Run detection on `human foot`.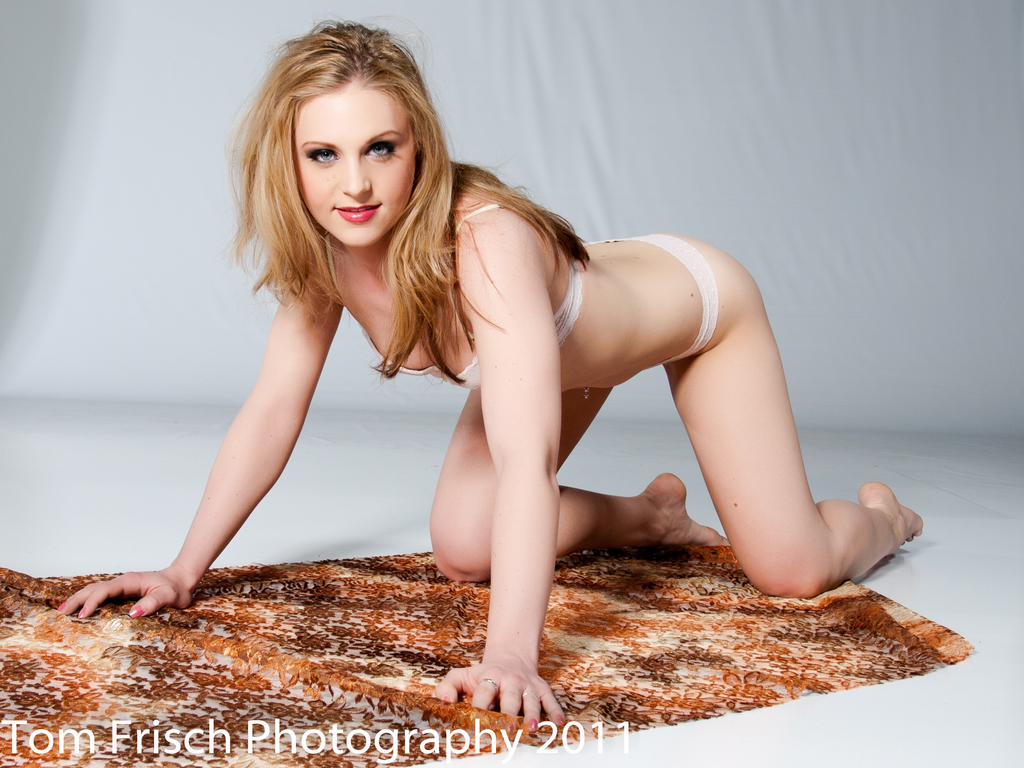
Result: <box>854,482,921,548</box>.
